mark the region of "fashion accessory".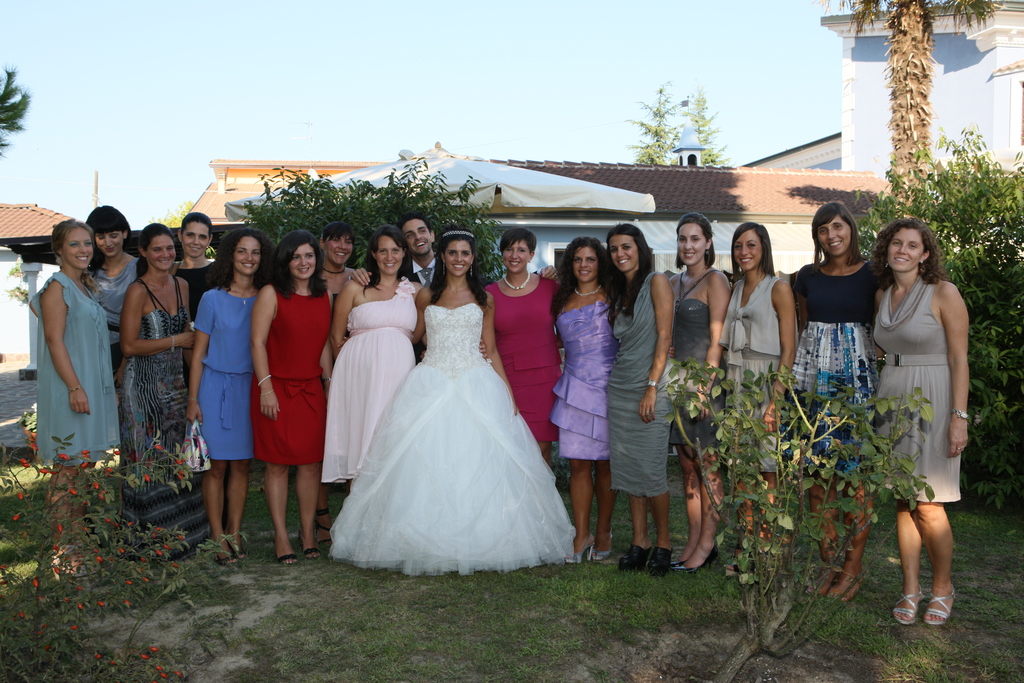
Region: bbox=(724, 557, 747, 580).
